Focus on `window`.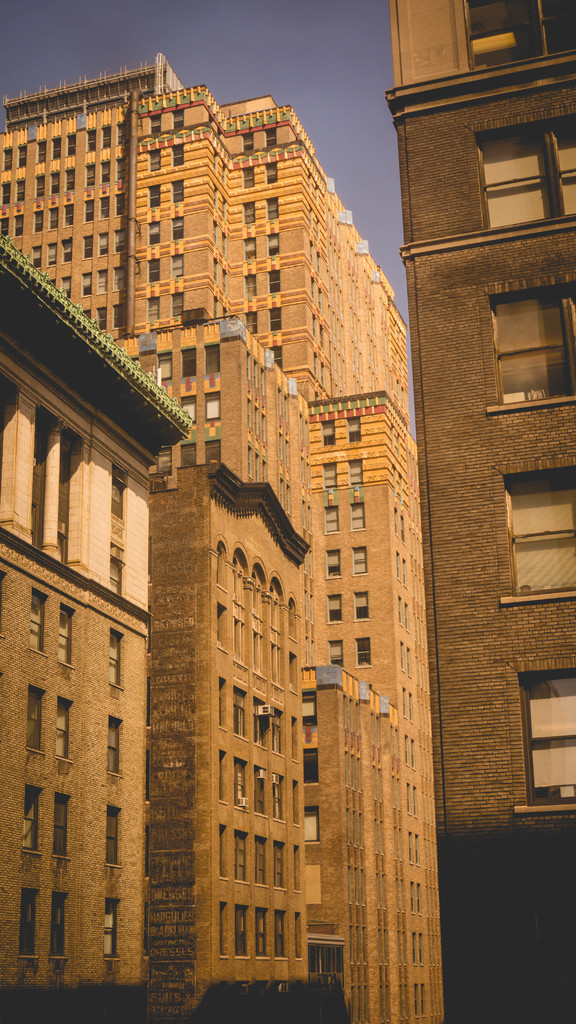
Focused at x1=45, y1=169, x2=61, y2=194.
